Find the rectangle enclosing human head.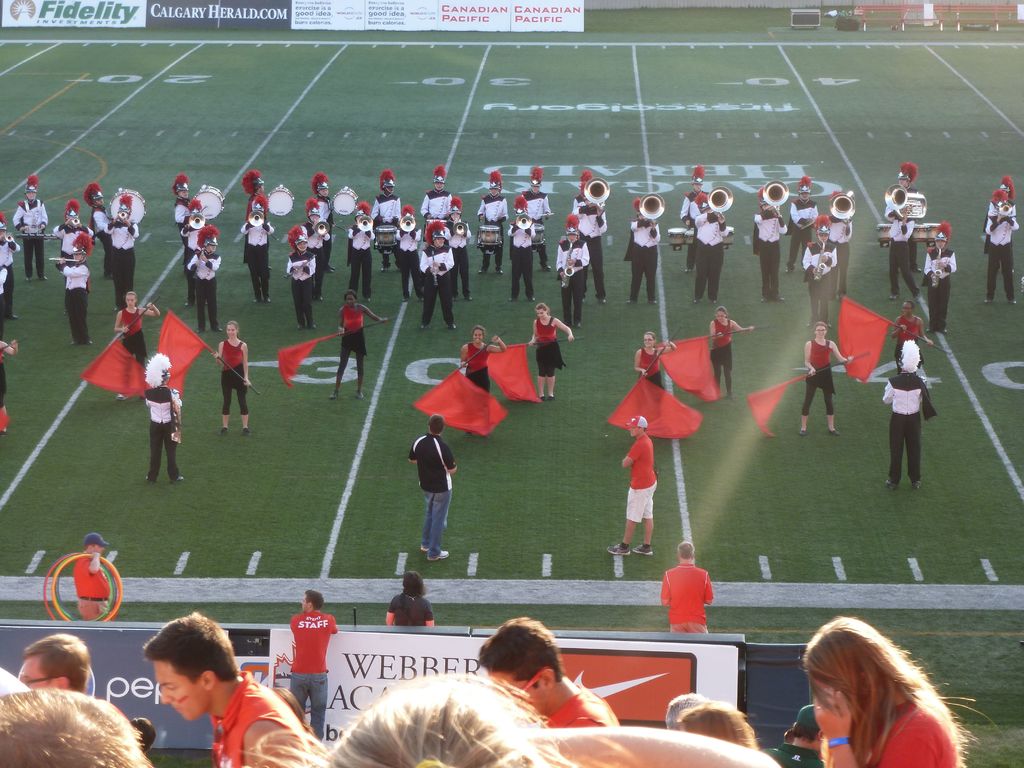
select_region(811, 321, 826, 341).
